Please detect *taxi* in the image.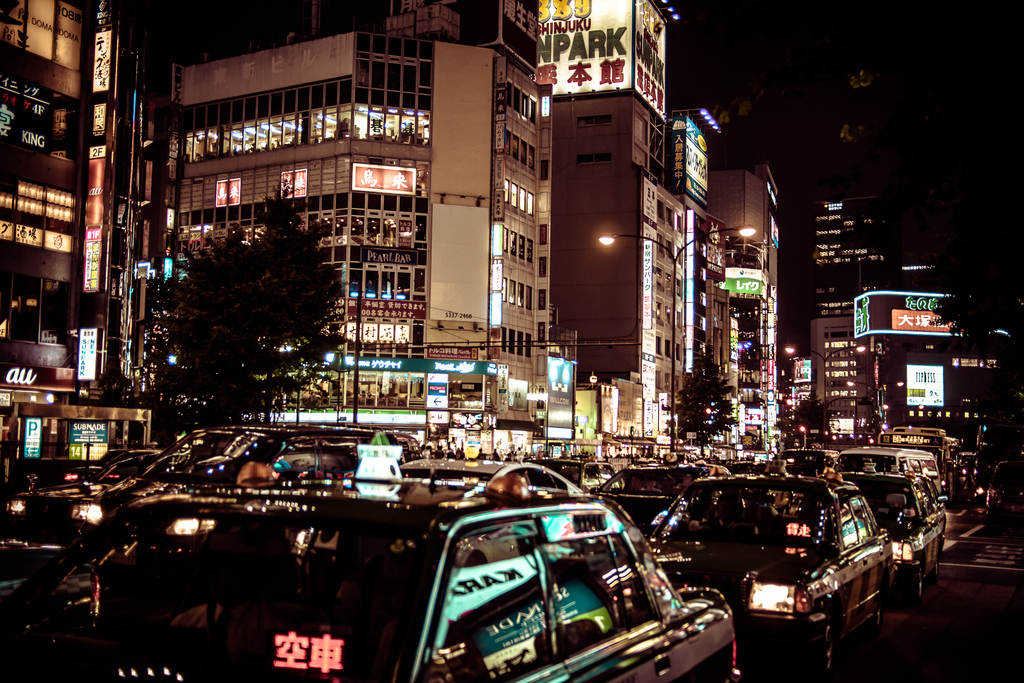
830 459 945 595.
